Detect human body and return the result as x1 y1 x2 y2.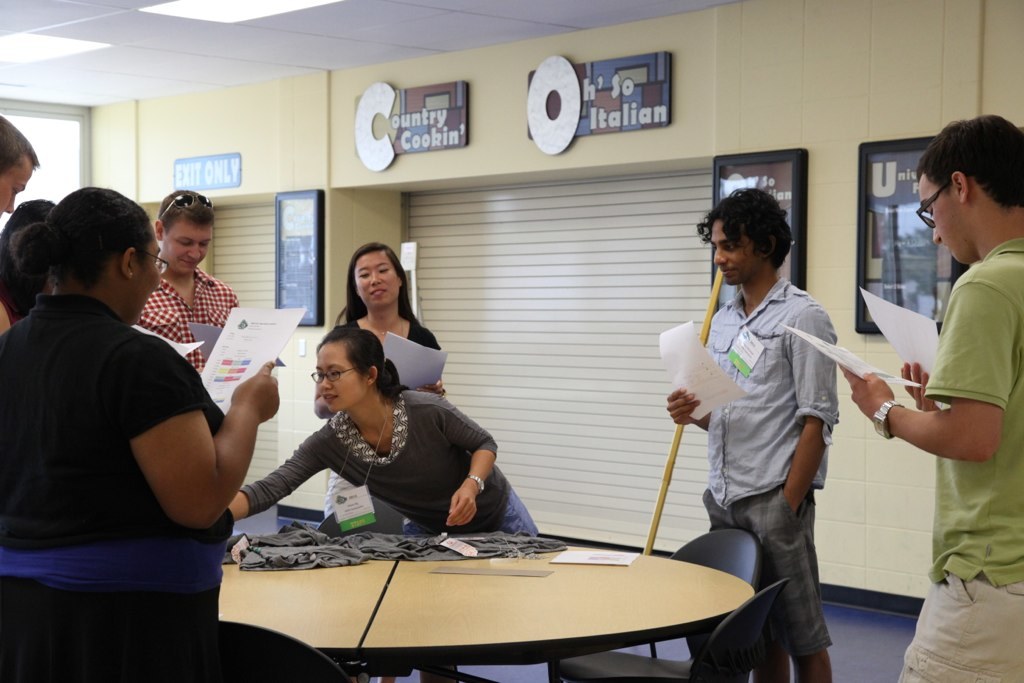
226 387 544 533.
